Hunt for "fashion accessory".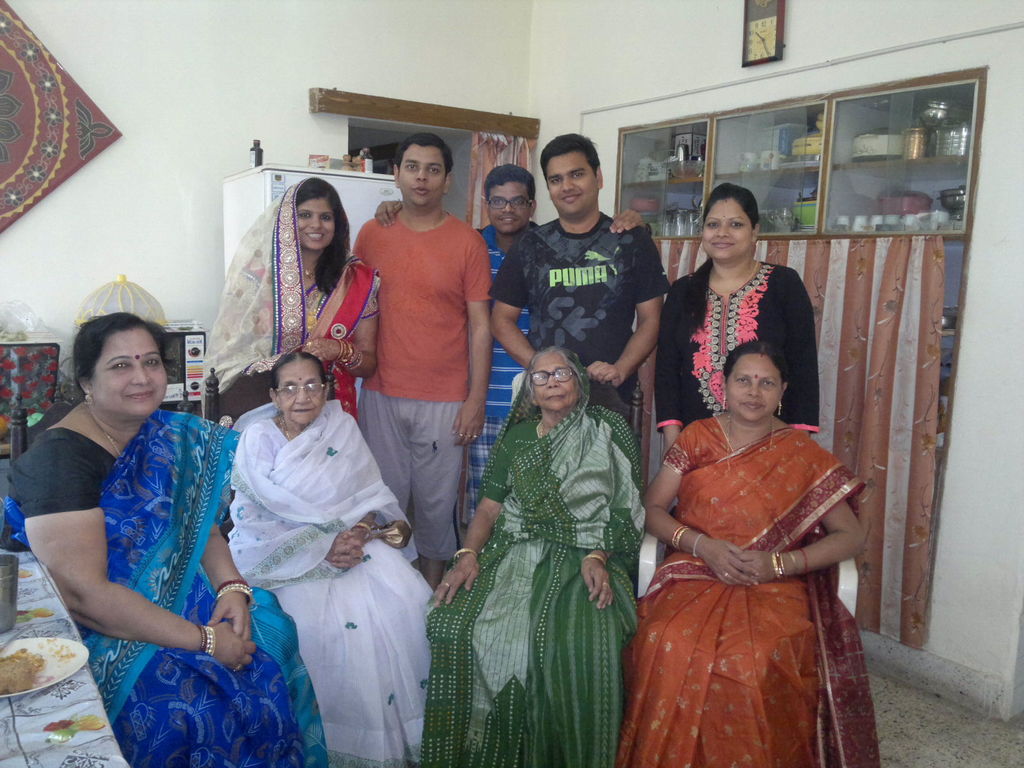
Hunted down at detection(366, 522, 413, 548).
